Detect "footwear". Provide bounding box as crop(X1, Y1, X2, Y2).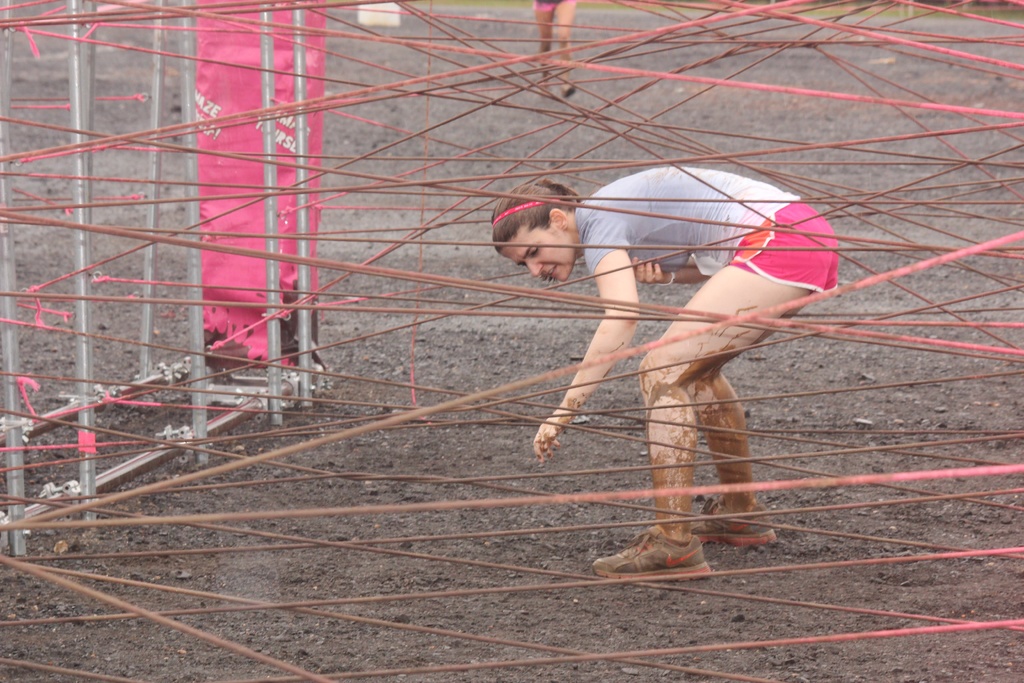
crop(595, 529, 712, 581).
